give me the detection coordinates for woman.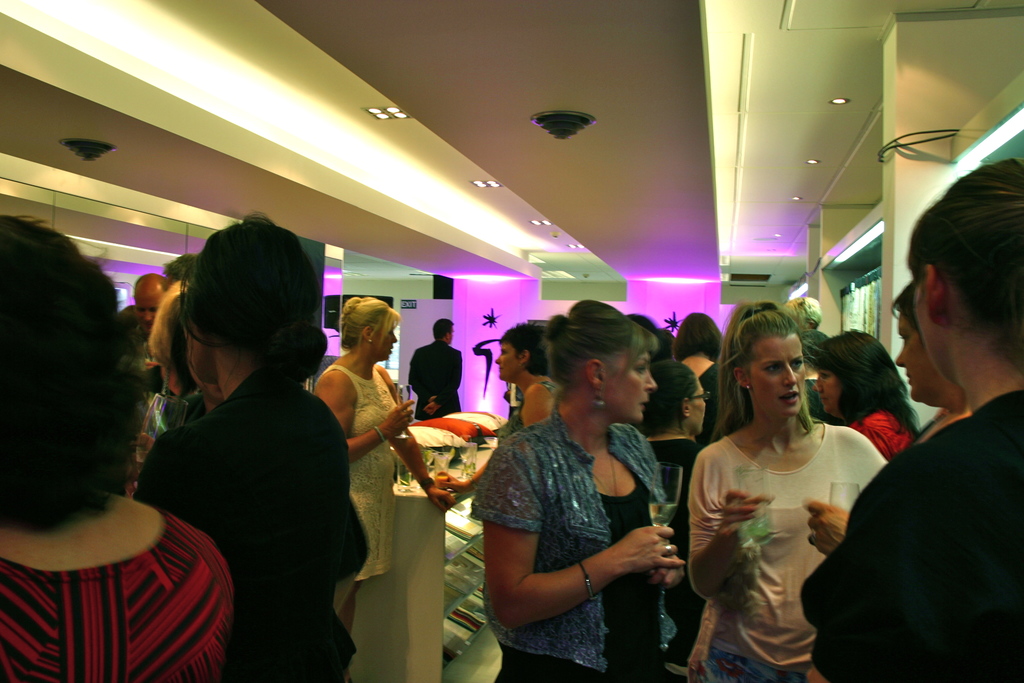
left=632, top=352, right=716, bottom=506.
